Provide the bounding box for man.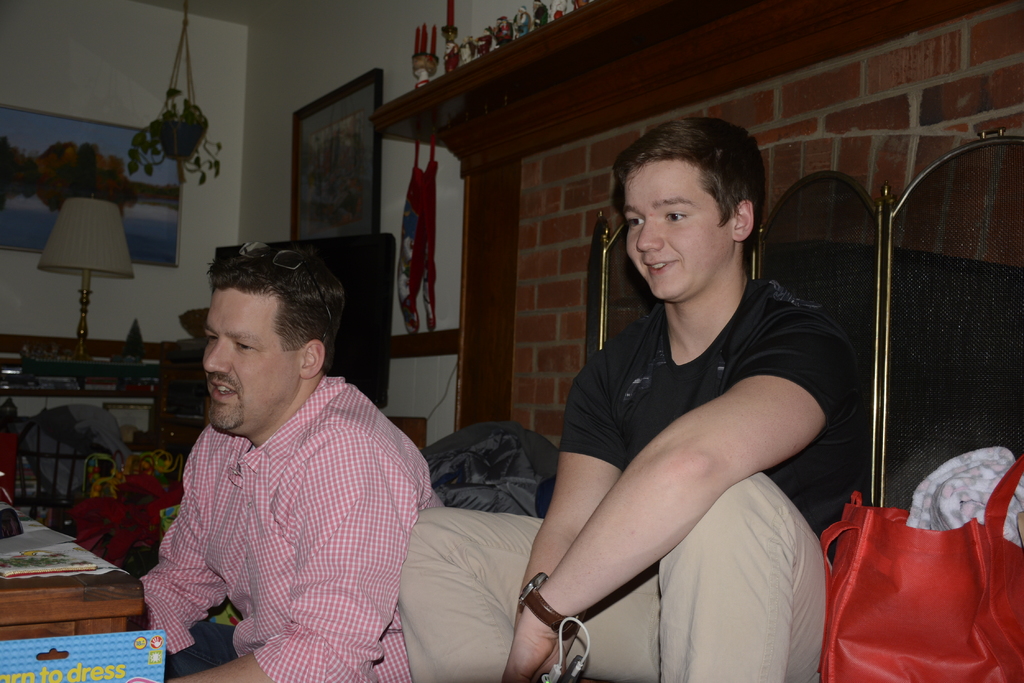
(399, 122, 852, 682).
